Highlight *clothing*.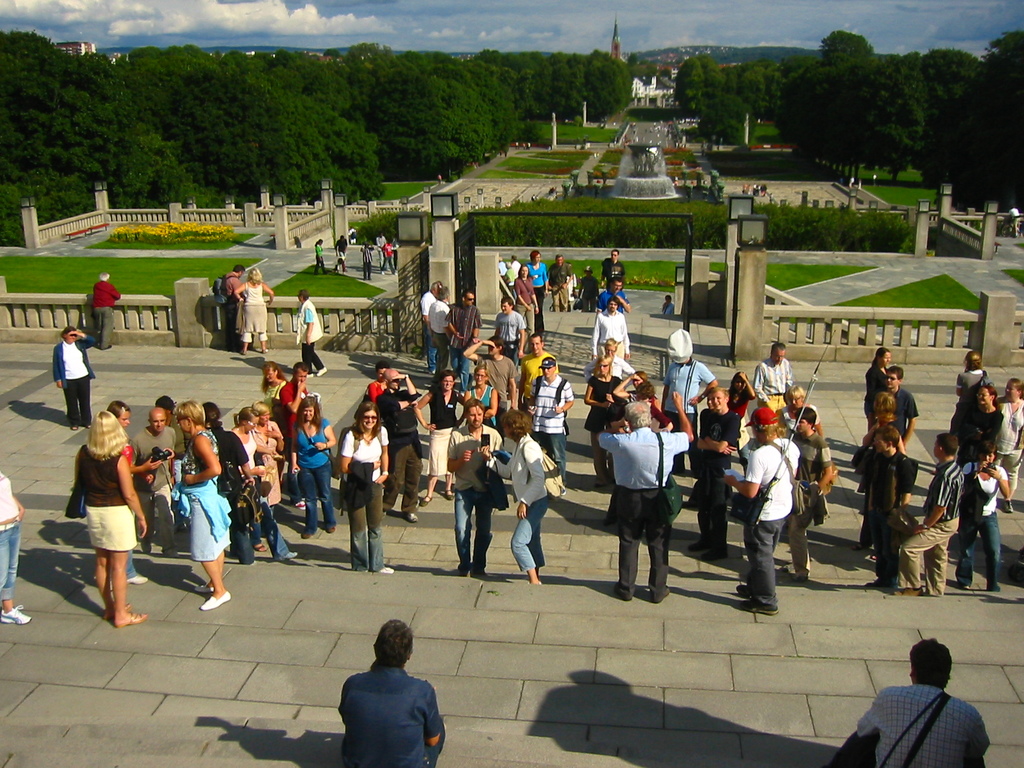
Highlighted region: region(52, 334, 95, 422).
